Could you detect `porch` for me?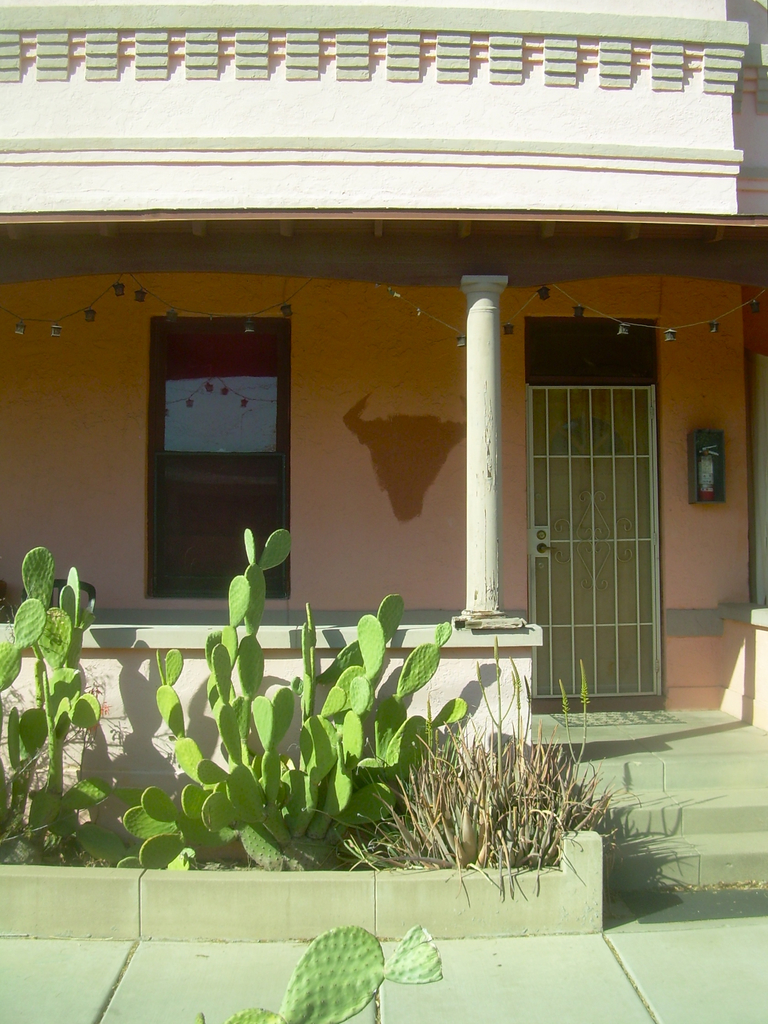
Detection result: select_region(1, 707, 767, 897).
